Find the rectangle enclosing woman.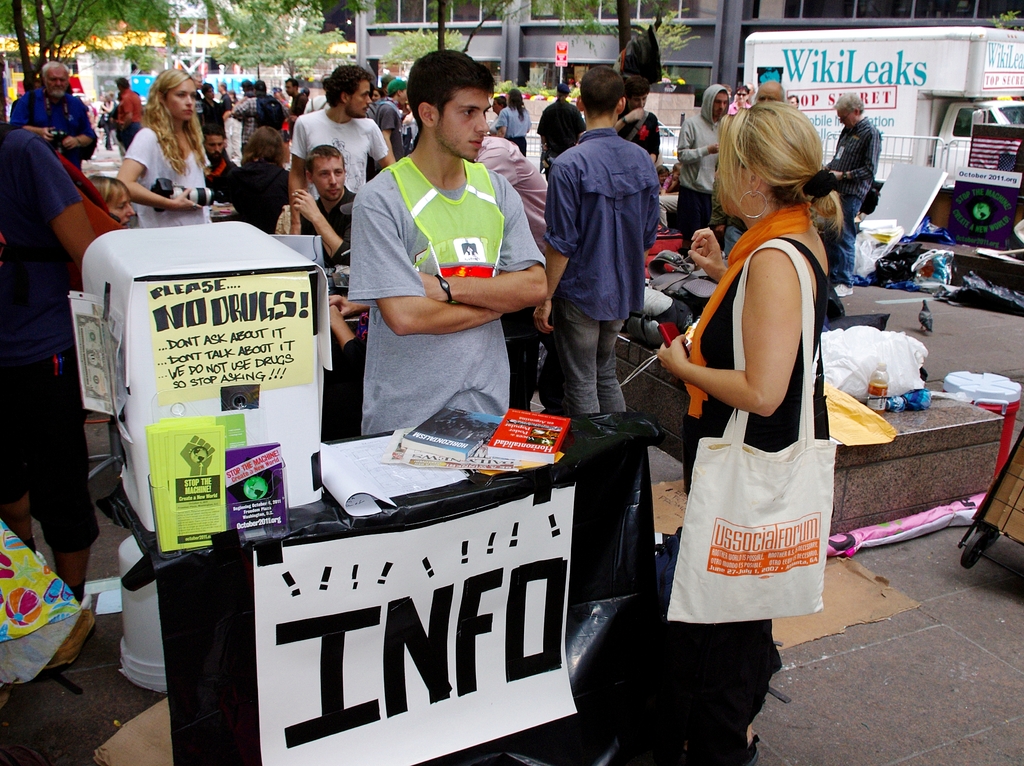
493:90:540:158.
